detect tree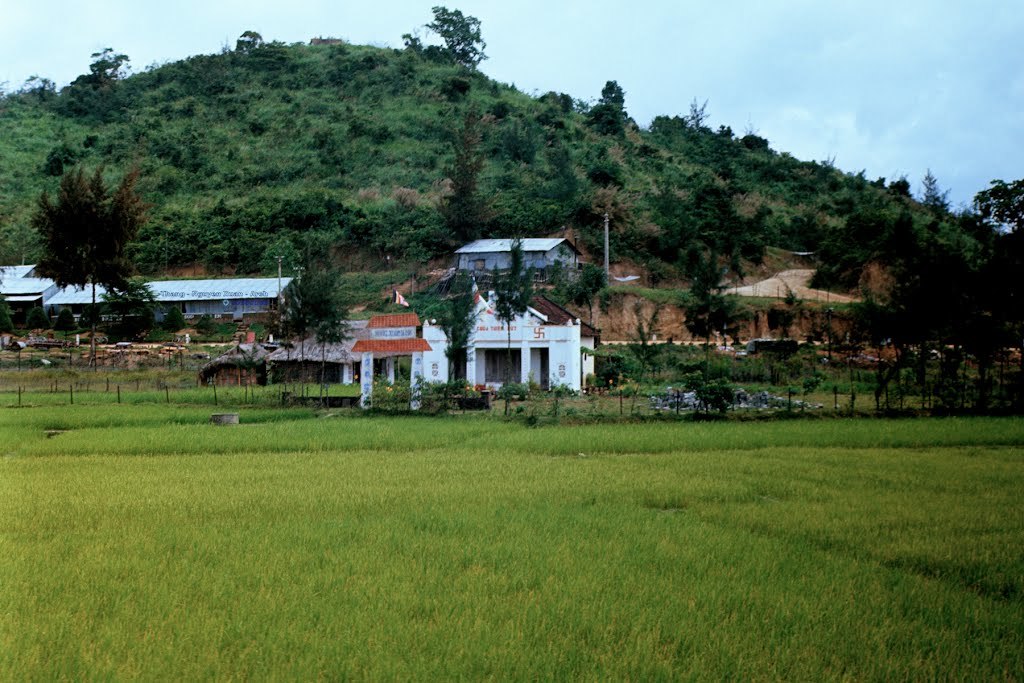
rect(490, 233, 538, 338)
